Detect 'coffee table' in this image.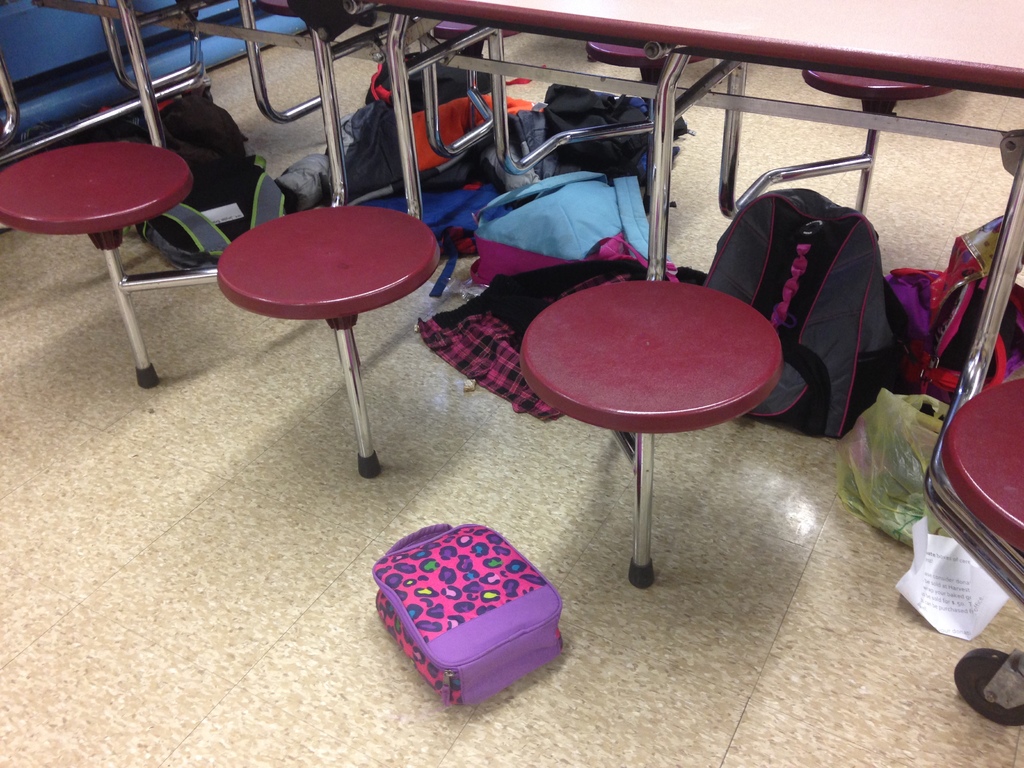
Detection: 496:264:792:621.
